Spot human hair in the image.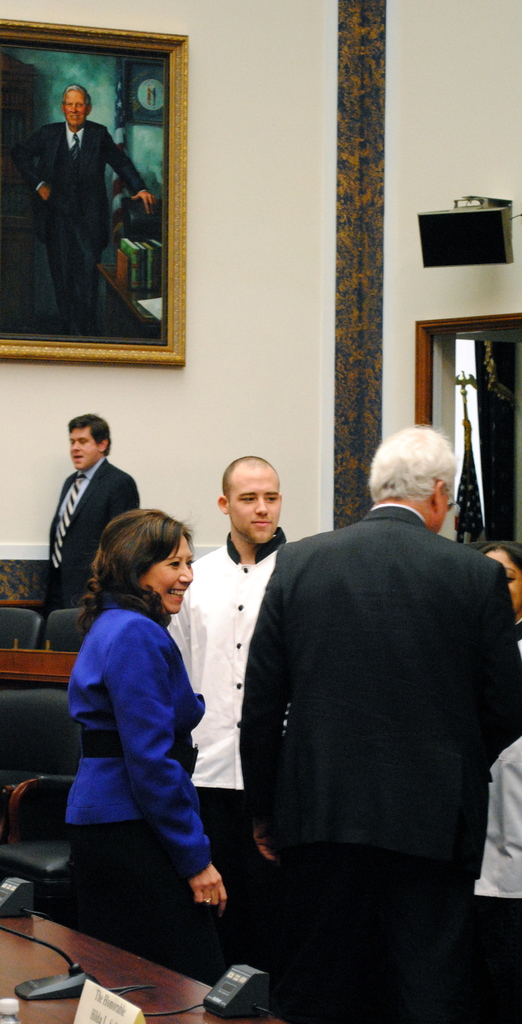
human hair found at (x1=96, y1=491, x2=206, y2=615).
